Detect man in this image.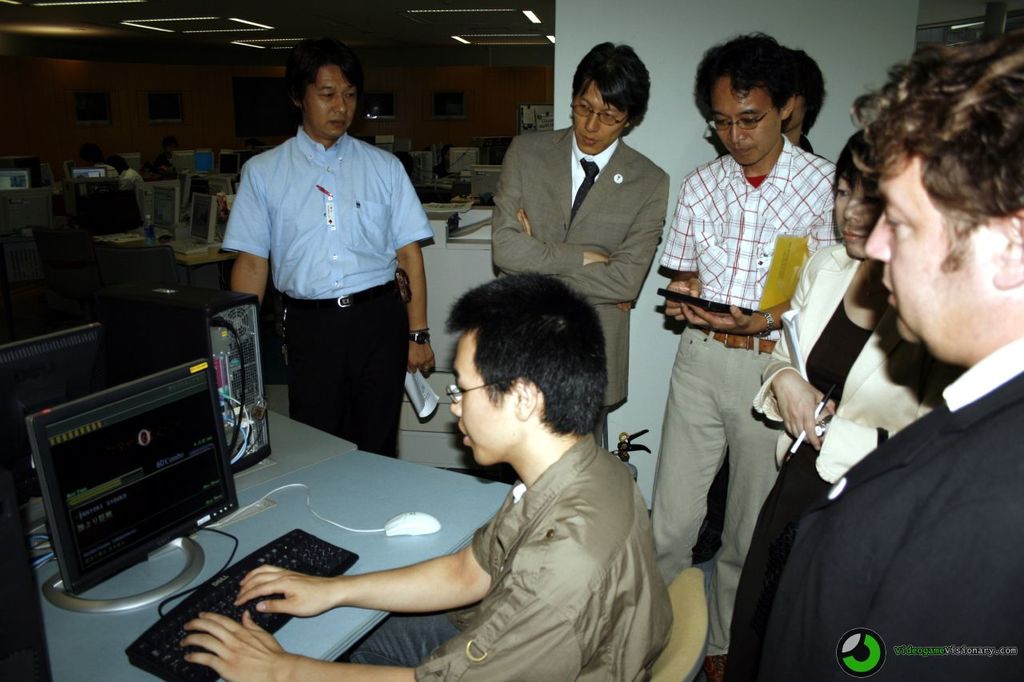
Detection: [x1=491, y1=40, x2=668, y2=415].
